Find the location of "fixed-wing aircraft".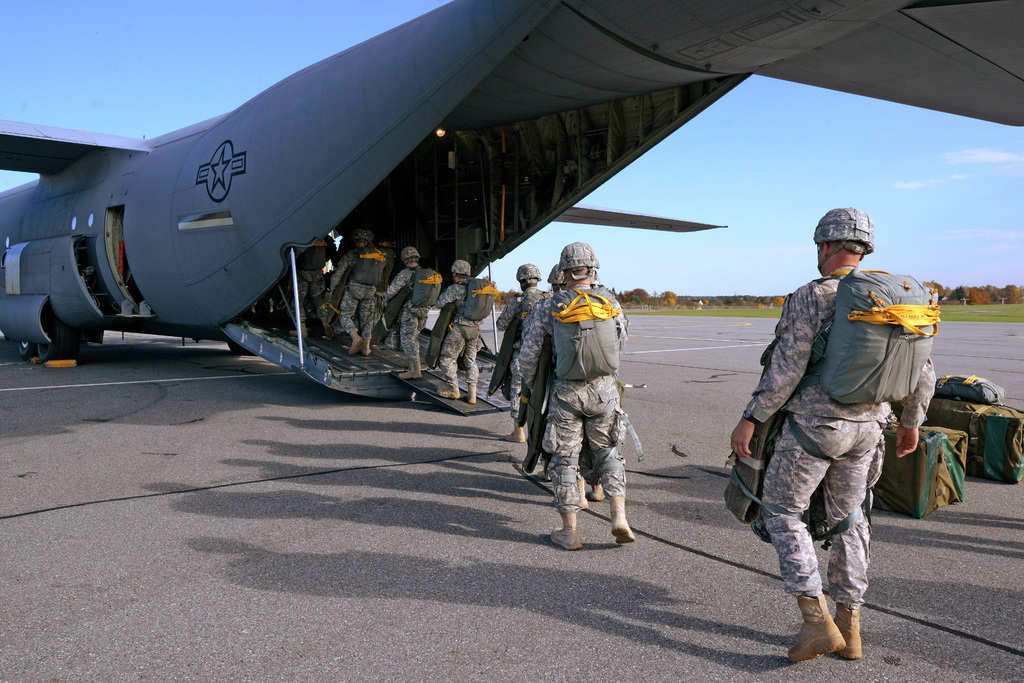
Location: 0,0,1023,422.
